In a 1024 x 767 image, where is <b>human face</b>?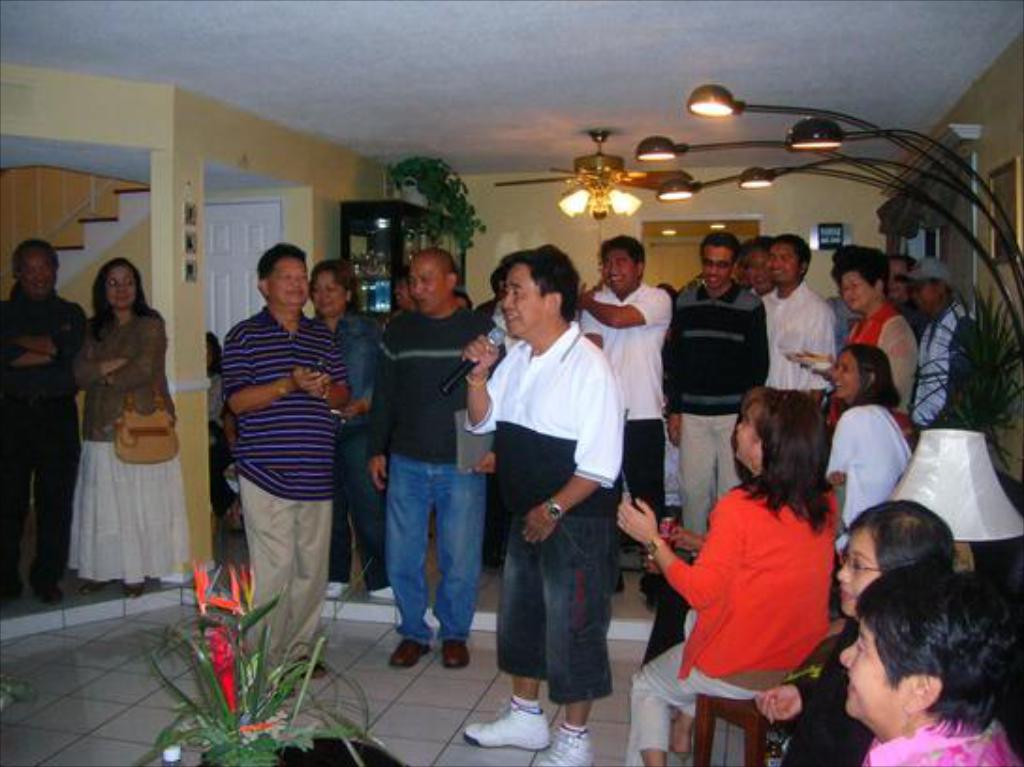
[left=603, top=250, right=639, bottom=293].
